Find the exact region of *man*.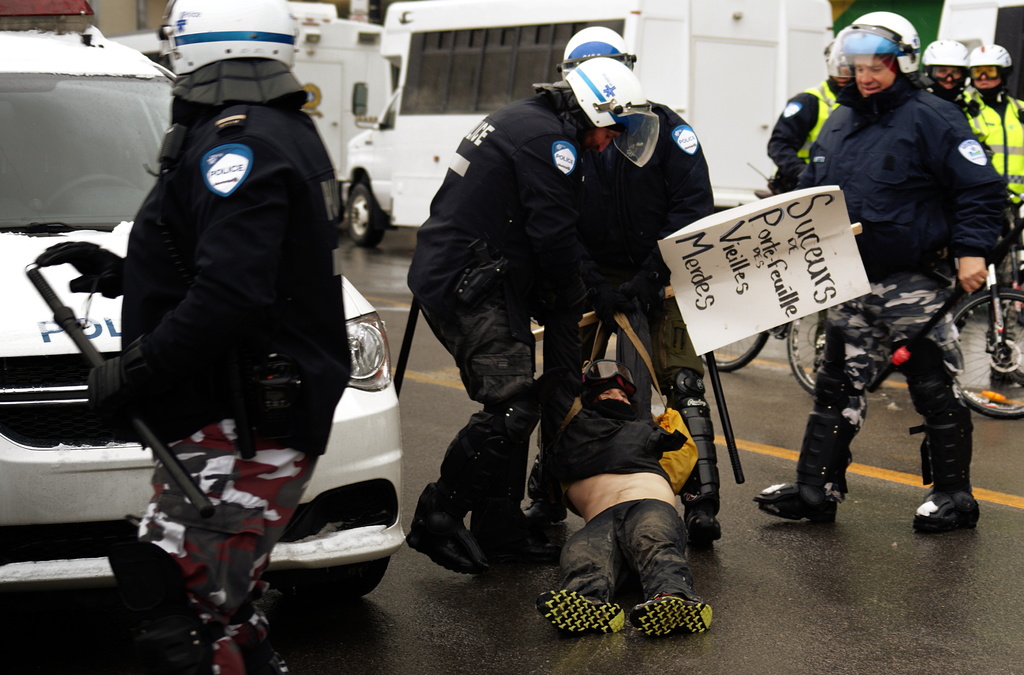
Exact region: (748,10,1007,533).
